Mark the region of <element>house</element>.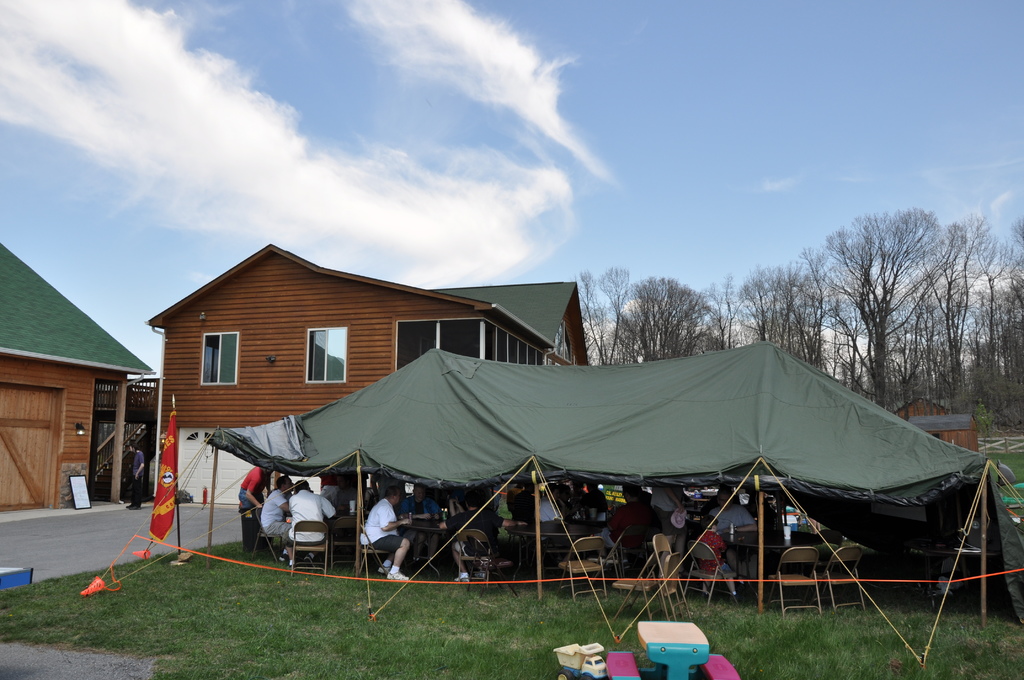
Region: Rect(435, 277, 596, 369).
